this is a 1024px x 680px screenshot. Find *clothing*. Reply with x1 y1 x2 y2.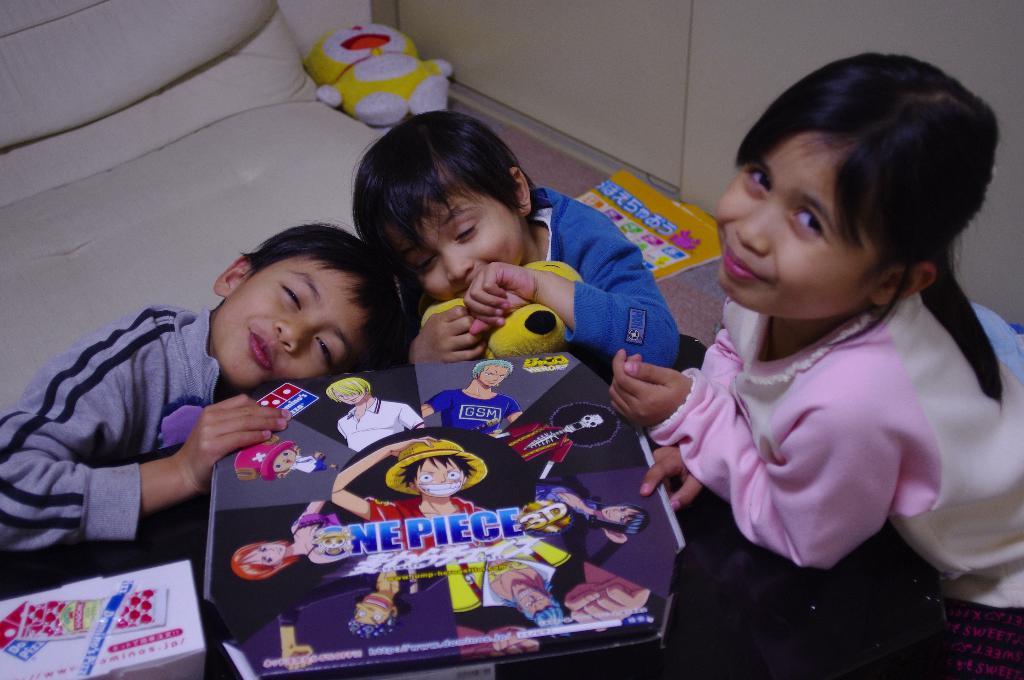
1 305 220 558.
